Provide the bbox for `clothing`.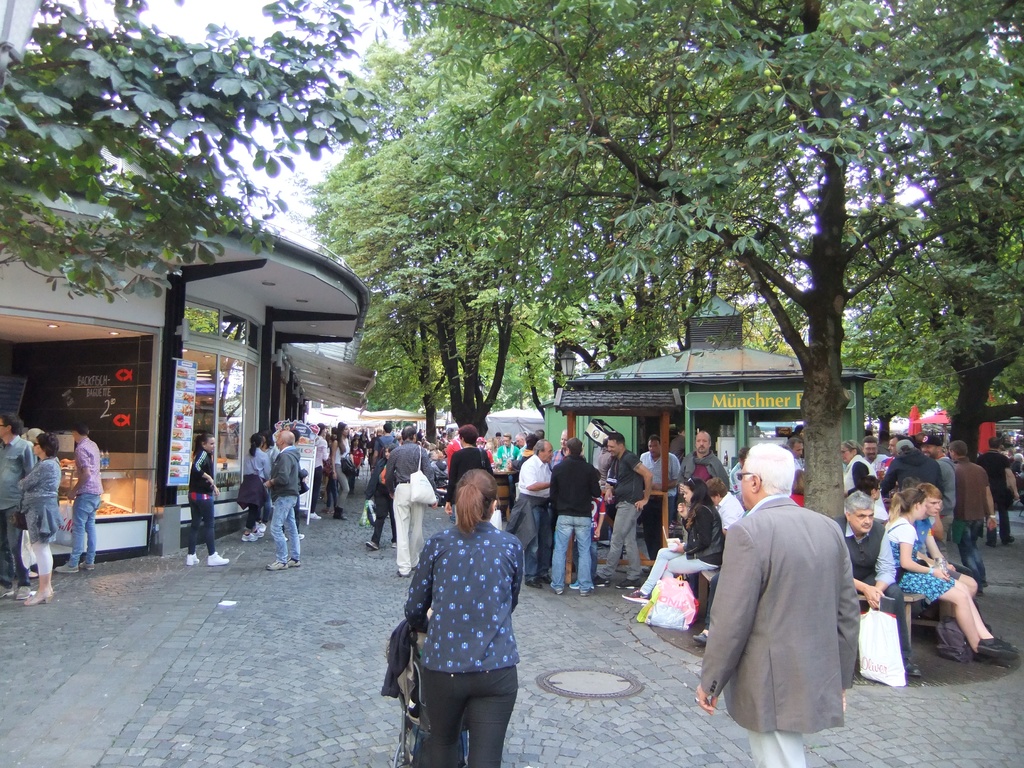
Rect(705, 469, 875, 756).
